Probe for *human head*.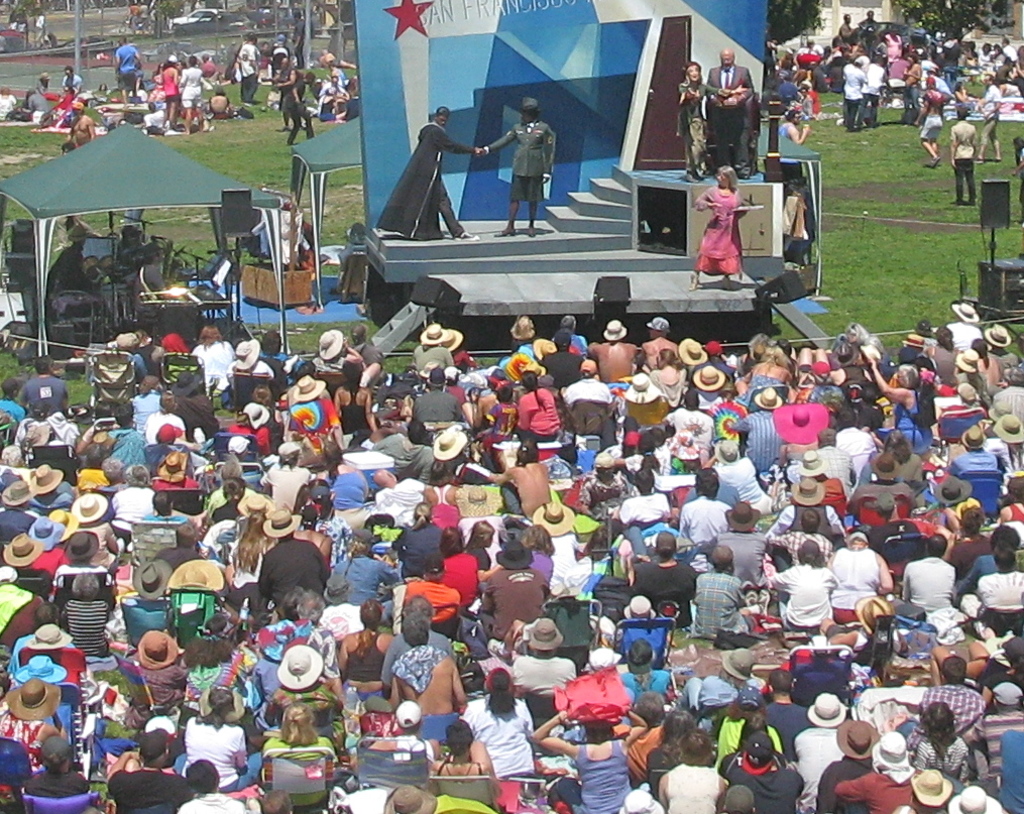
Probe result: rect(435, 105, 448, 126).
